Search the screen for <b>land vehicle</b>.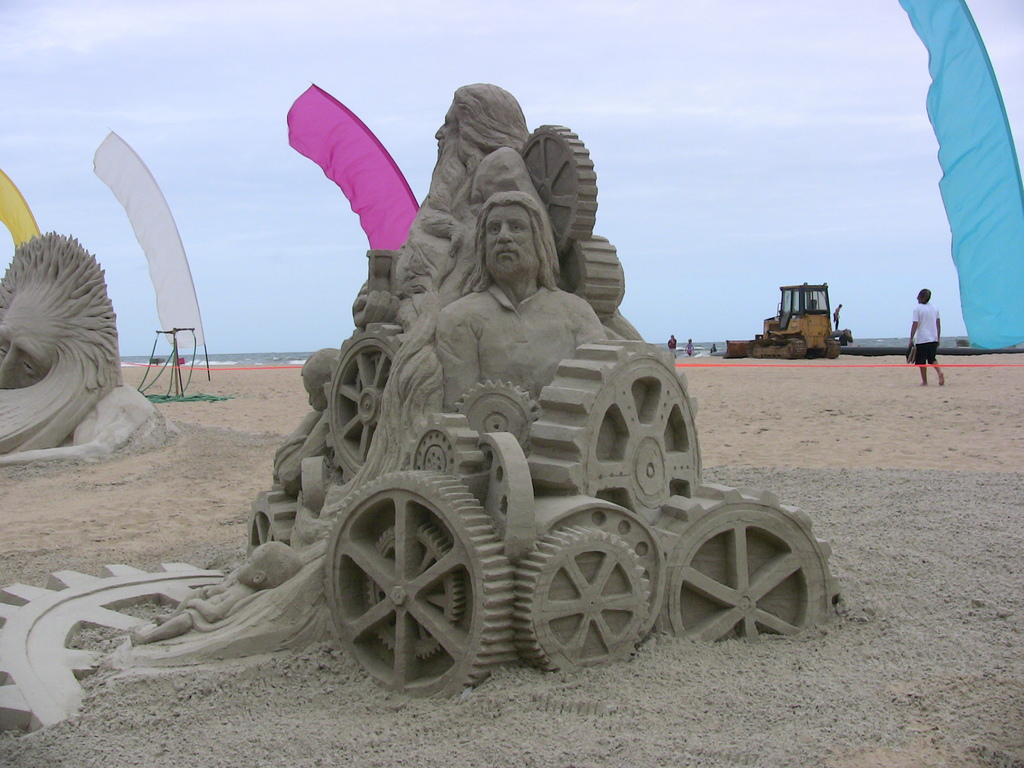
Found at box=[724, 280, 840, 360].
